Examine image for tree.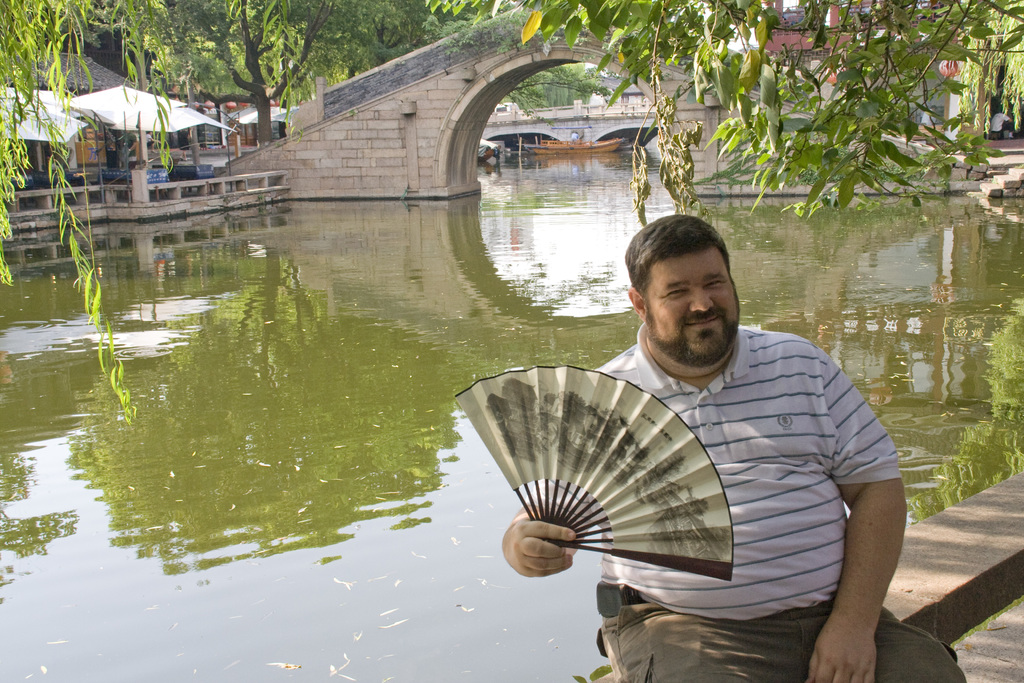
Examination result: (930, 0, 1023, 145).
